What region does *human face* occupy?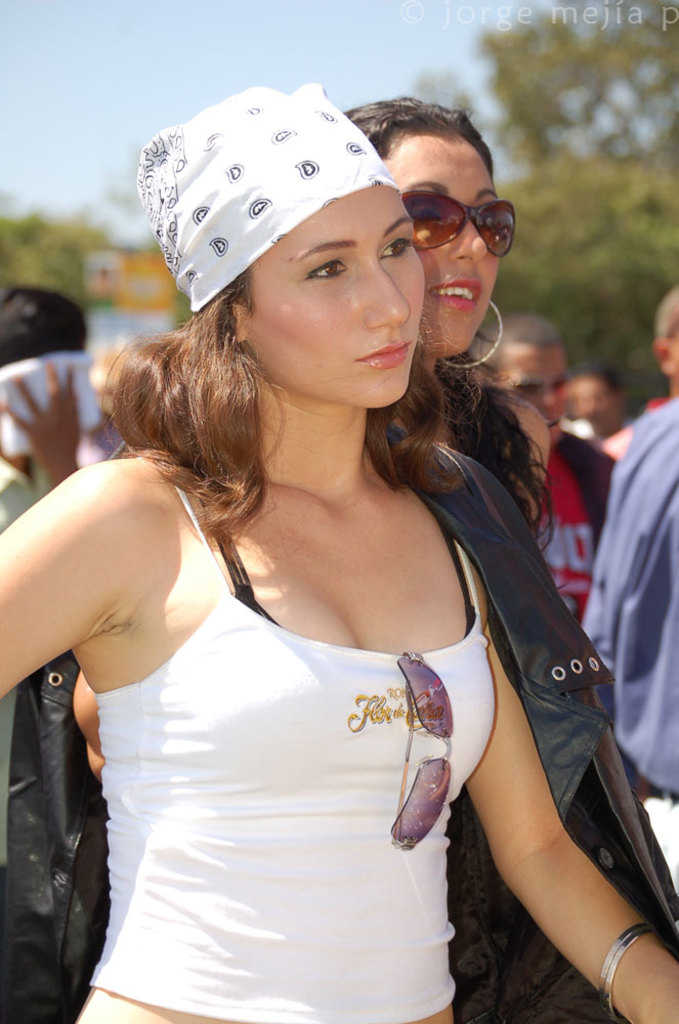
left=245, top=188, right=422, bottom=409.
